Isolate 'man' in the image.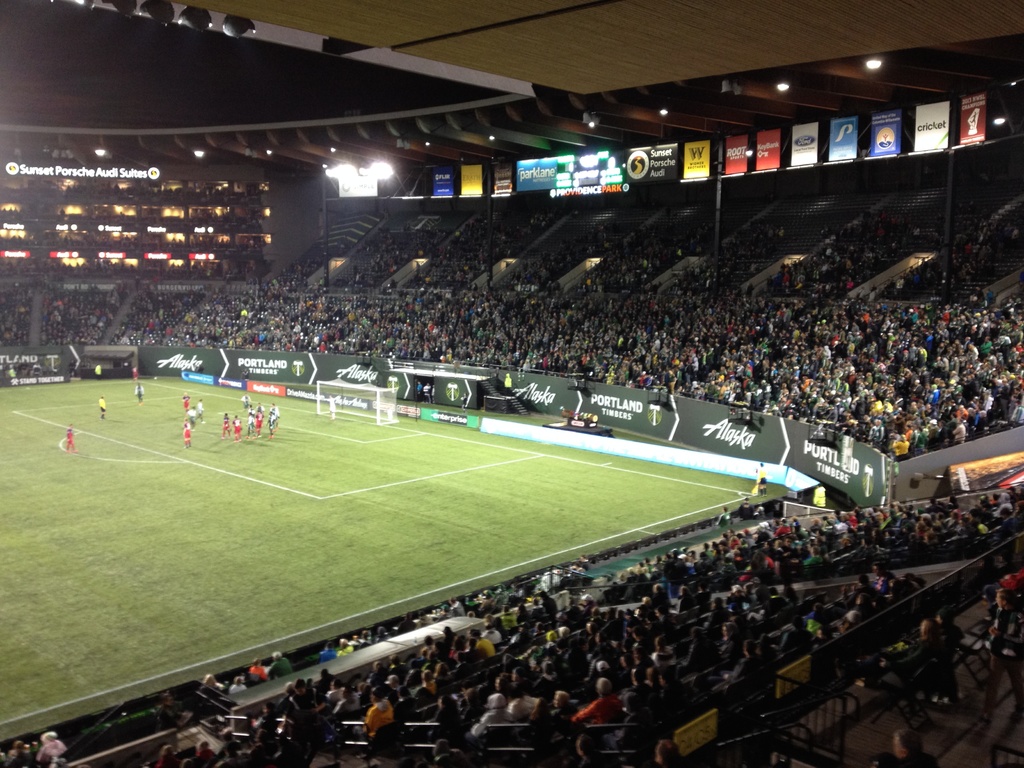
Isolated region: (left=327, top=394, right=337, bottom=418).
